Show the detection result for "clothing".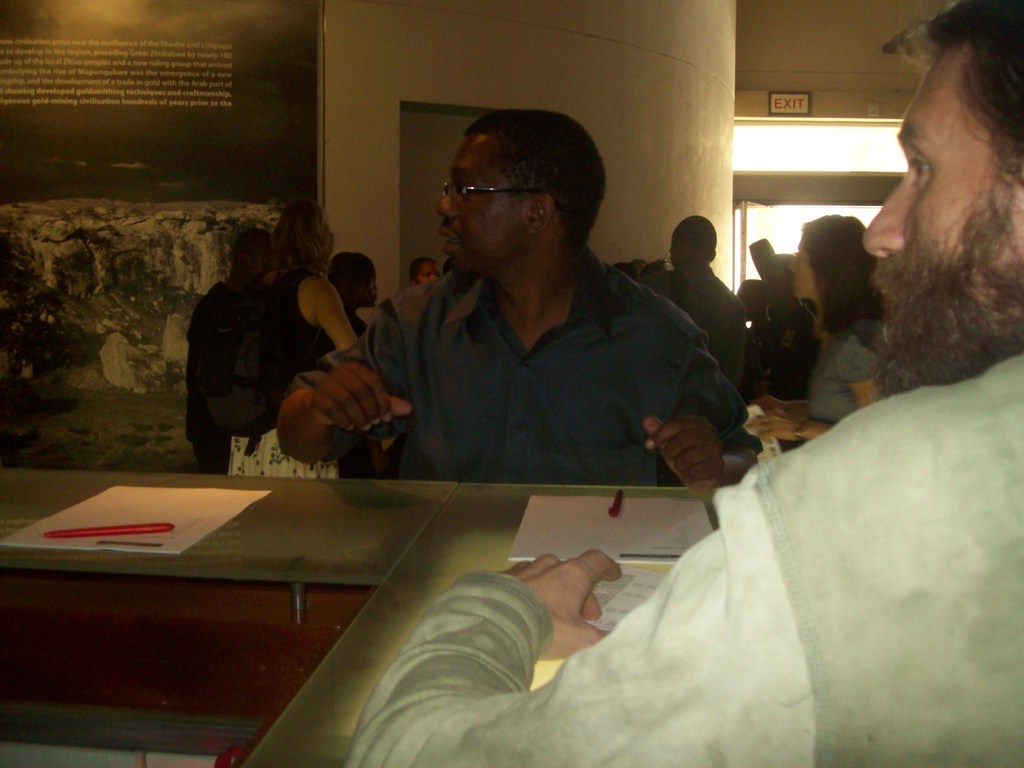
{"left": 637, "top": 267, "right": 747, "bottom": 386}.
